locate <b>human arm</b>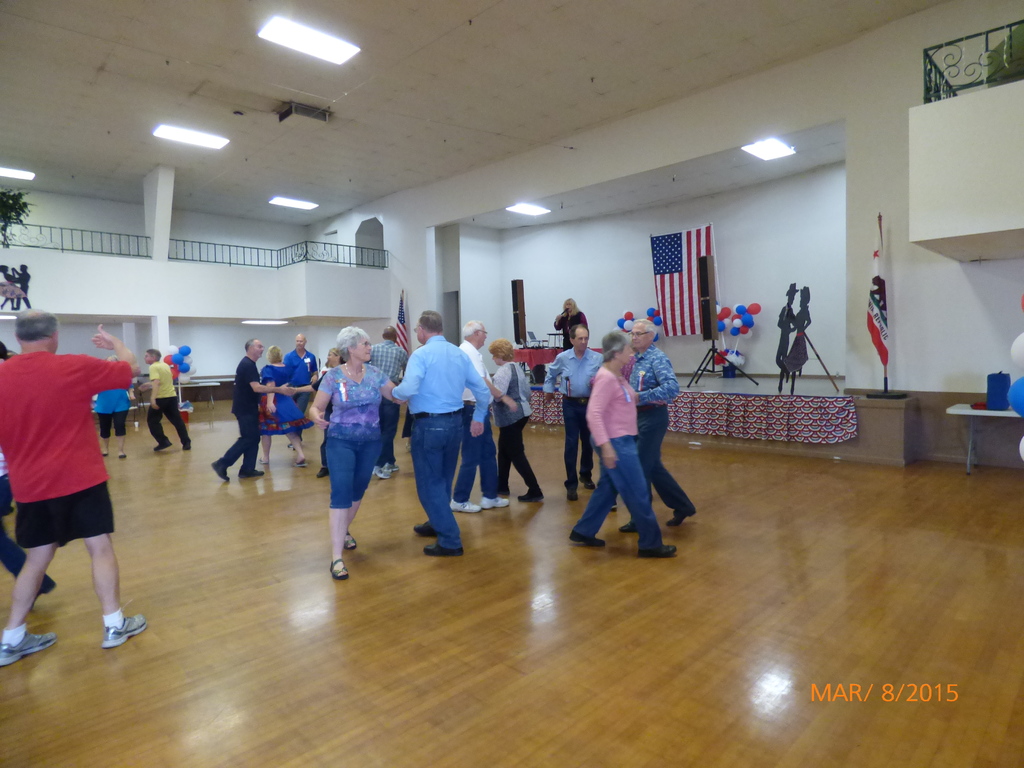
466, 353, 495, 440
